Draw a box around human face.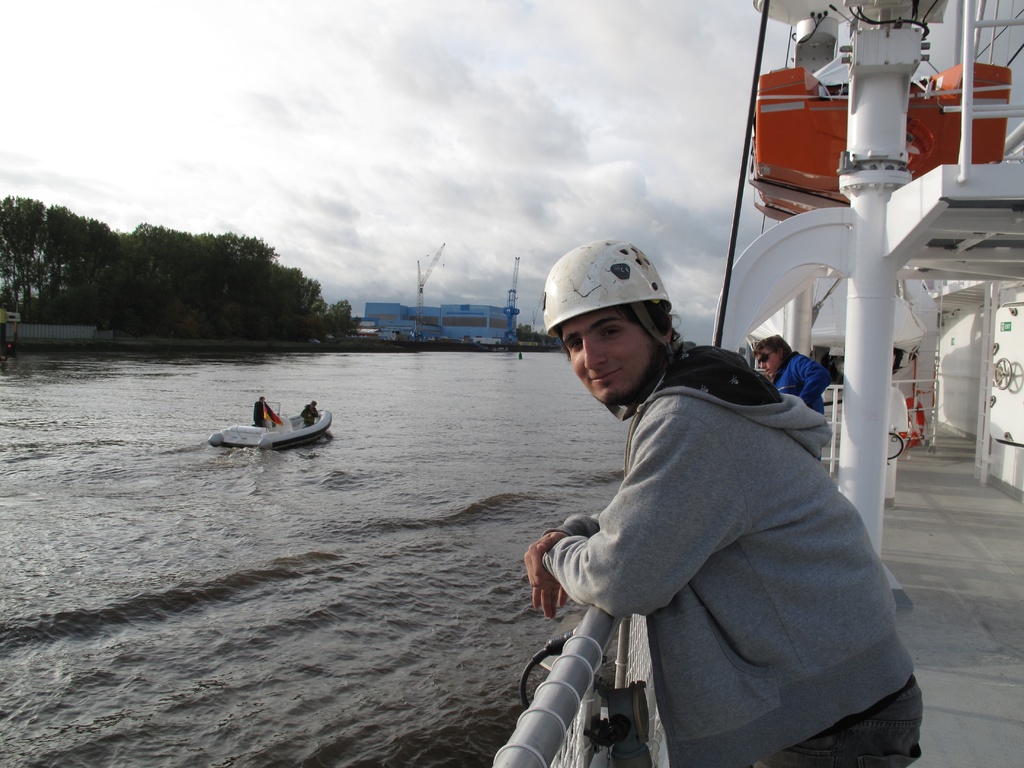
753 349 779 383.
